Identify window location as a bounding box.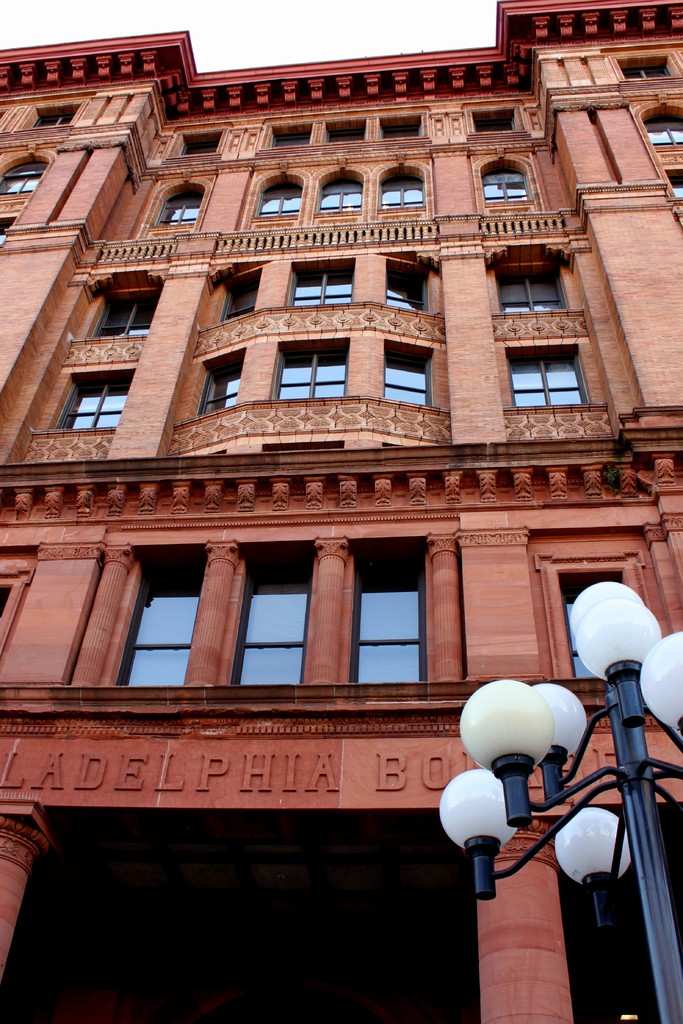
region(389, 347, 431, 403).
